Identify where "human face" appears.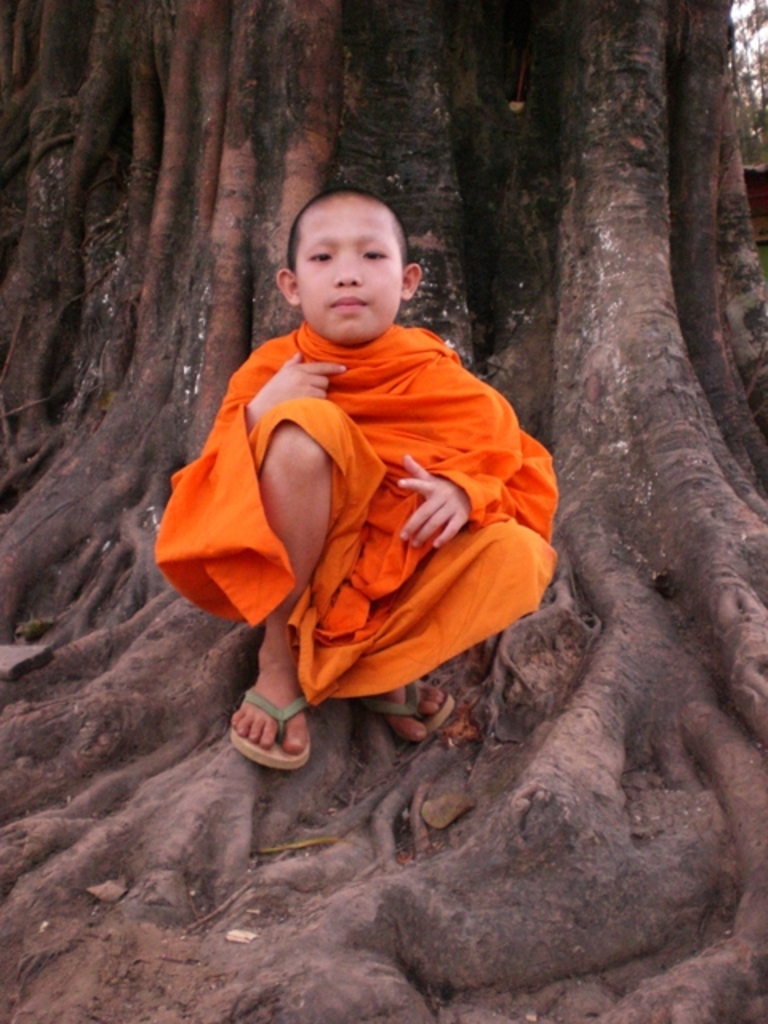
Appears at 291, 205, 402, 336.
